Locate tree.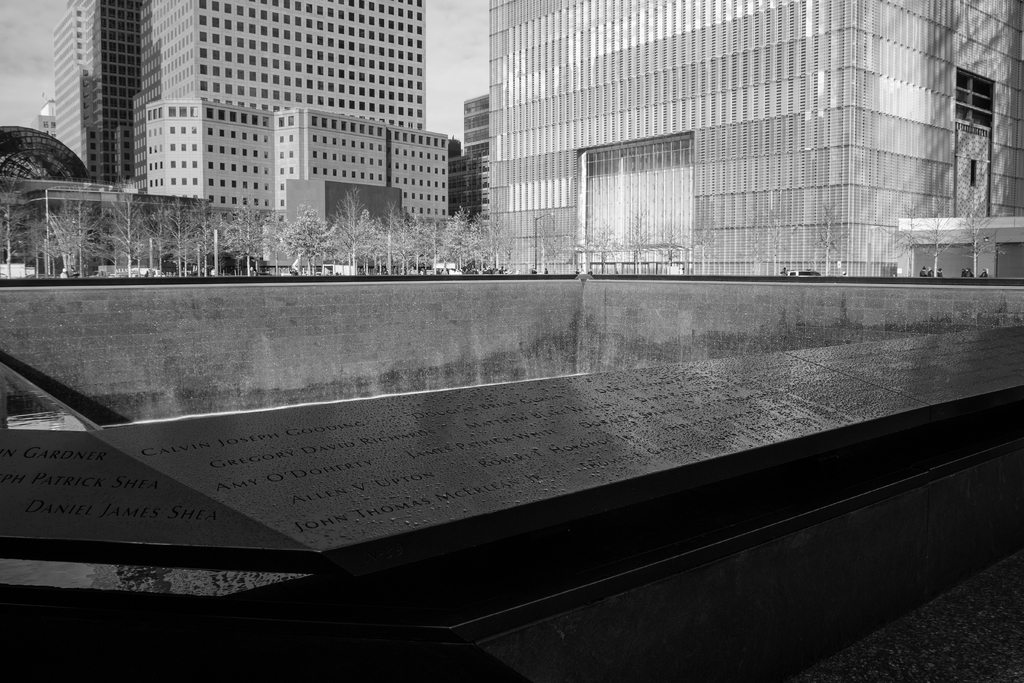
Bounding box: 538 223 572 276.
